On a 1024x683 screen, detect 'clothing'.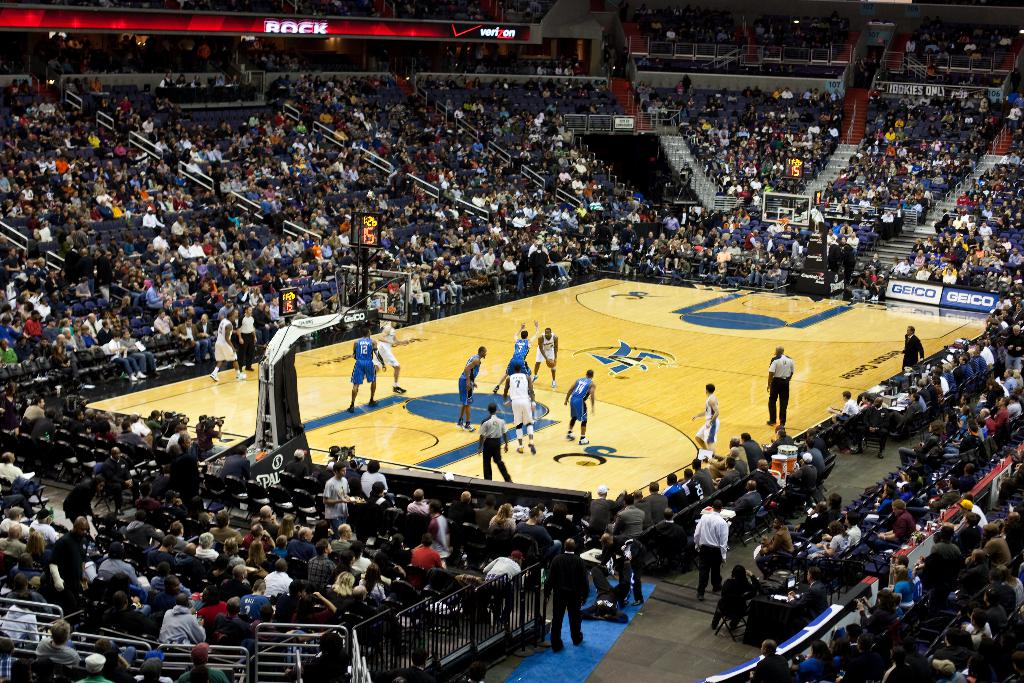
570/374/593/425.
